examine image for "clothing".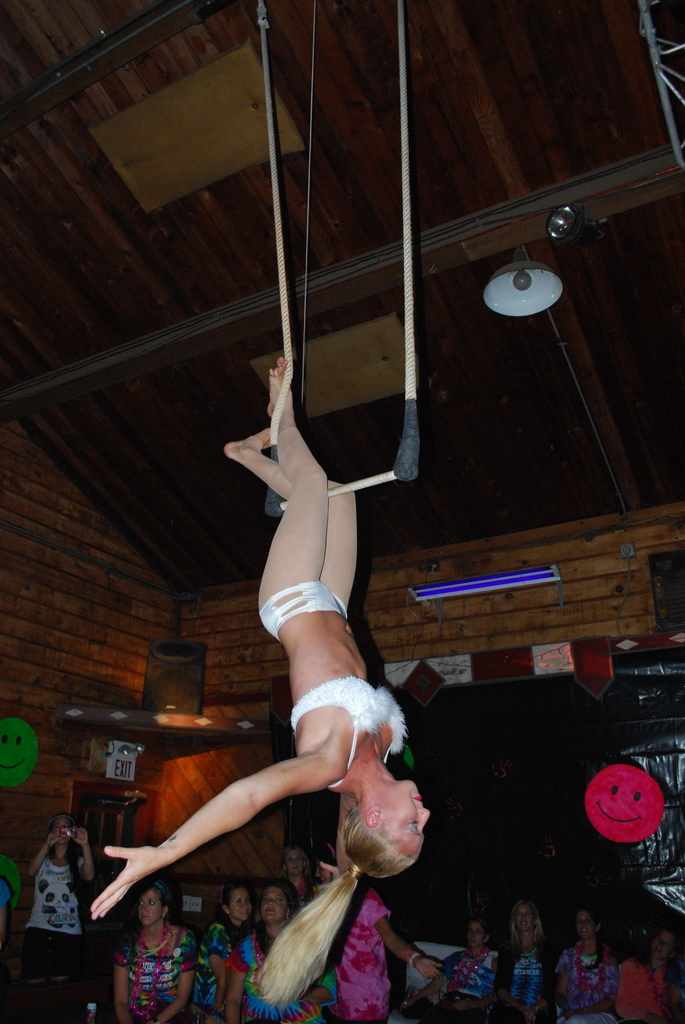
Examination result: bbox=[258, 579, 358, 641].
